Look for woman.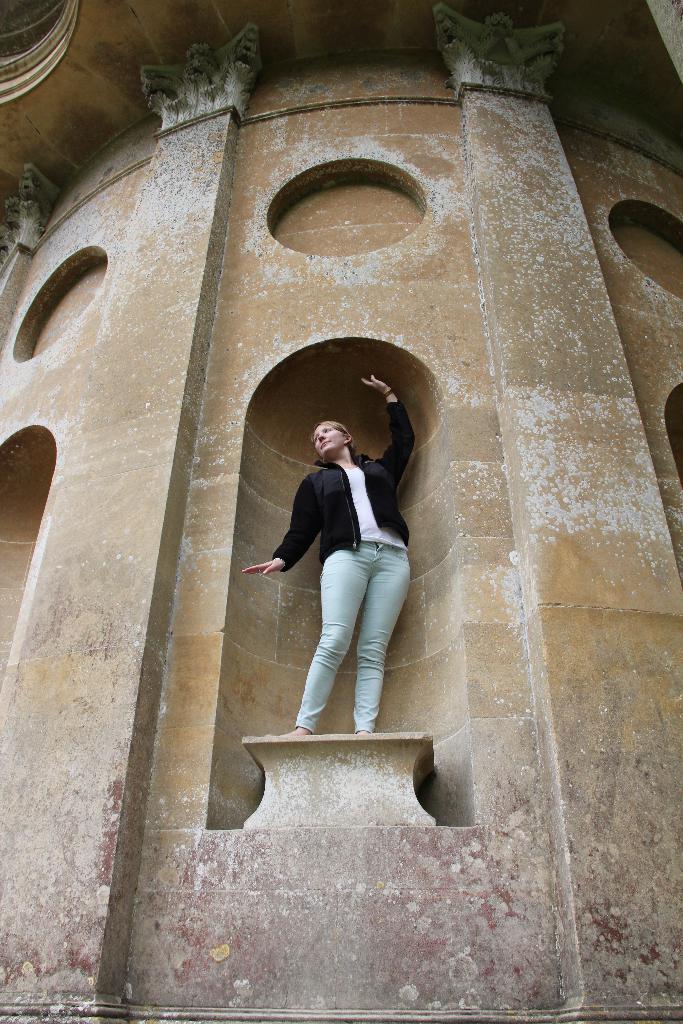
Found: bbox(245, 388, 427, 757).
